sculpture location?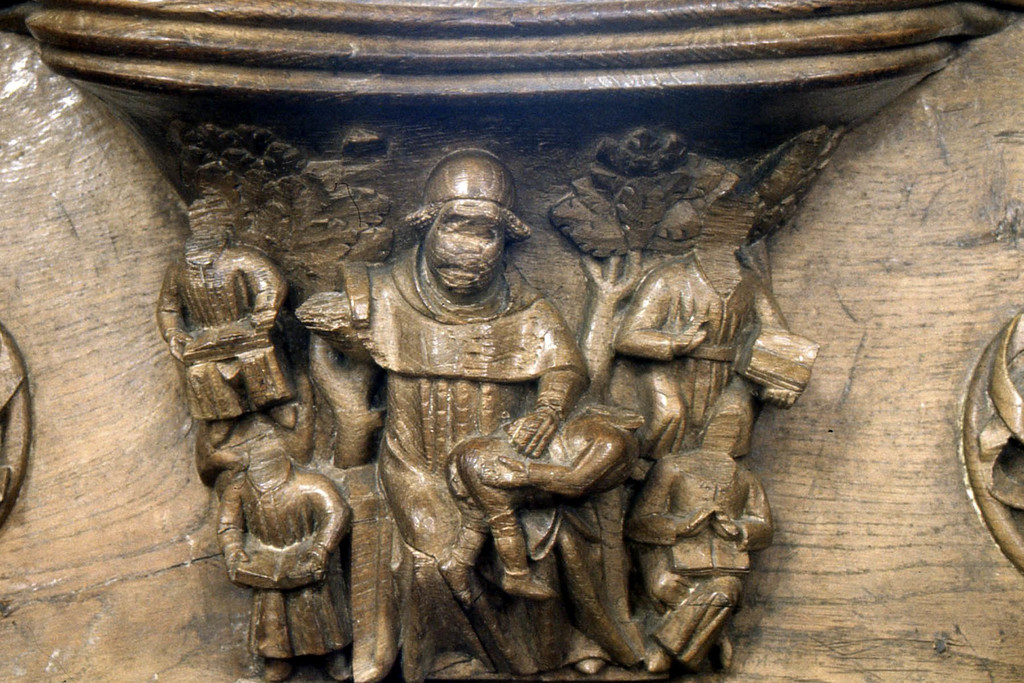
box=[152, 208, 280, 470]
